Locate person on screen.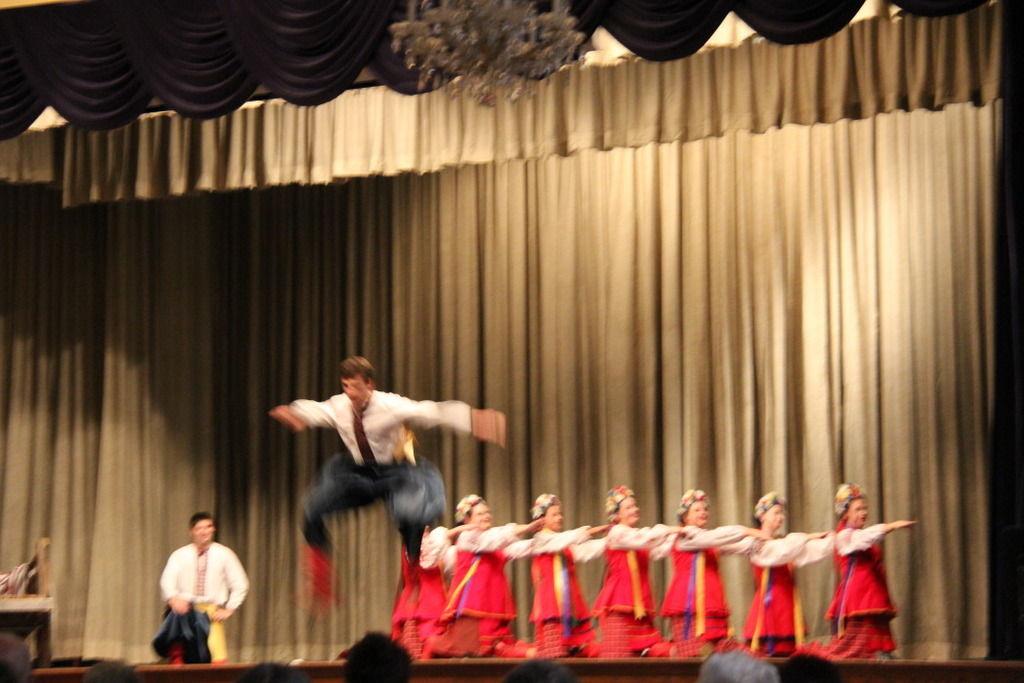
On screen at 0 630 32 682.
